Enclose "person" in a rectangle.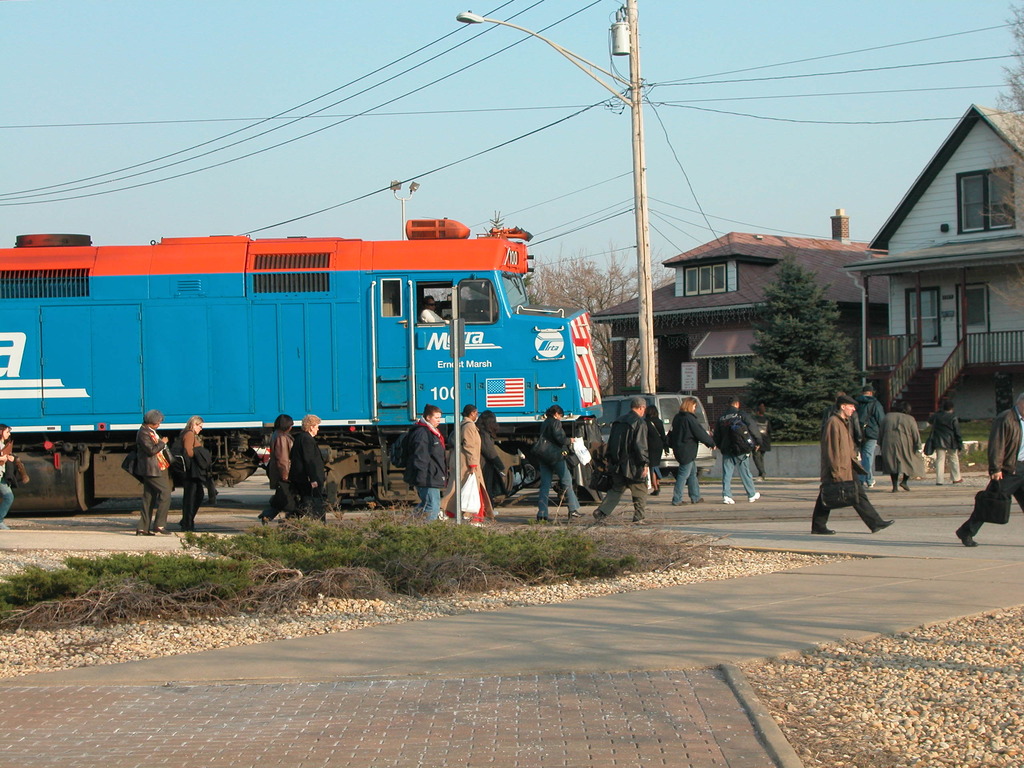
l=120, t=415, r=171, b=534.
